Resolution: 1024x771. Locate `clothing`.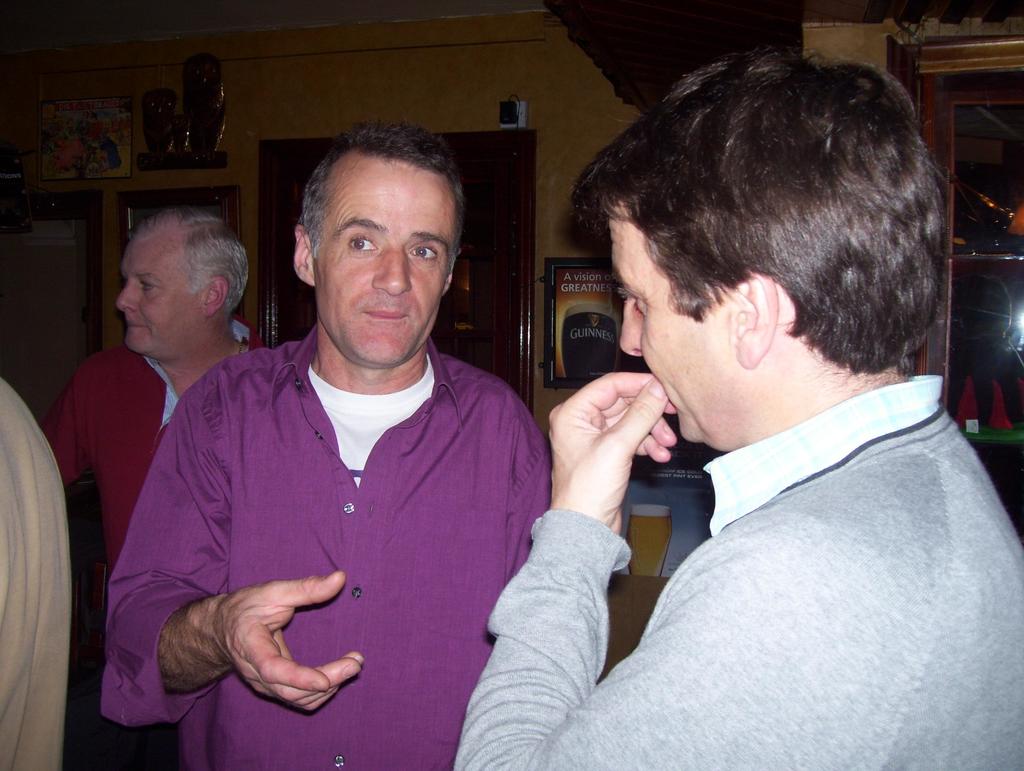
pyautogui.locateOnScreen(105, 281, 547, 749).
